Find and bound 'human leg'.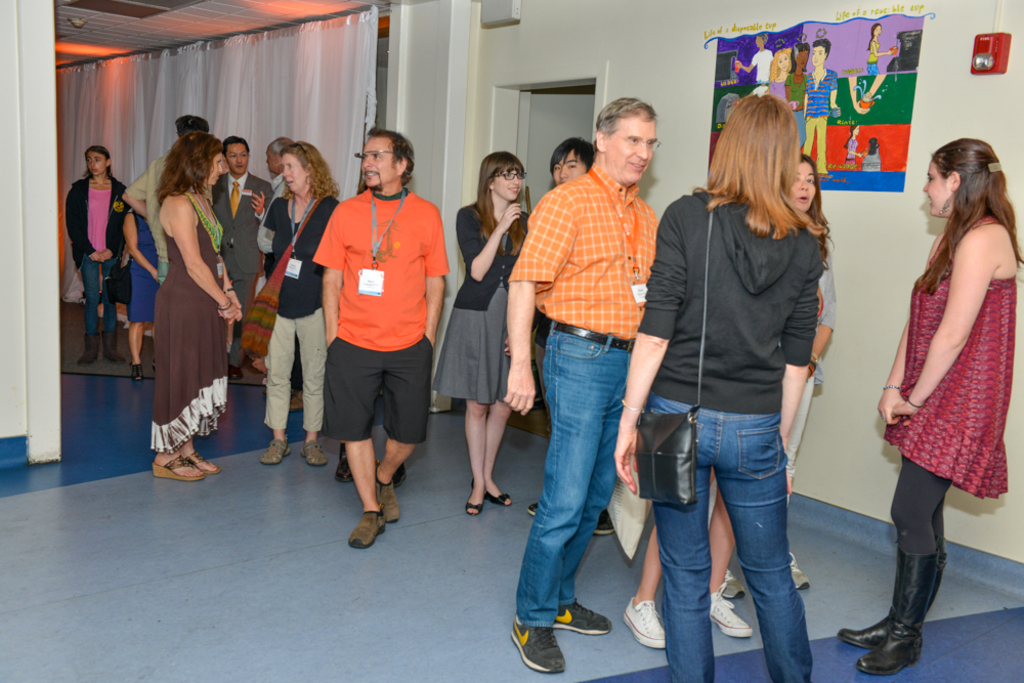
Bound: [x1=102, y1=259, x2=122, y2=362].
